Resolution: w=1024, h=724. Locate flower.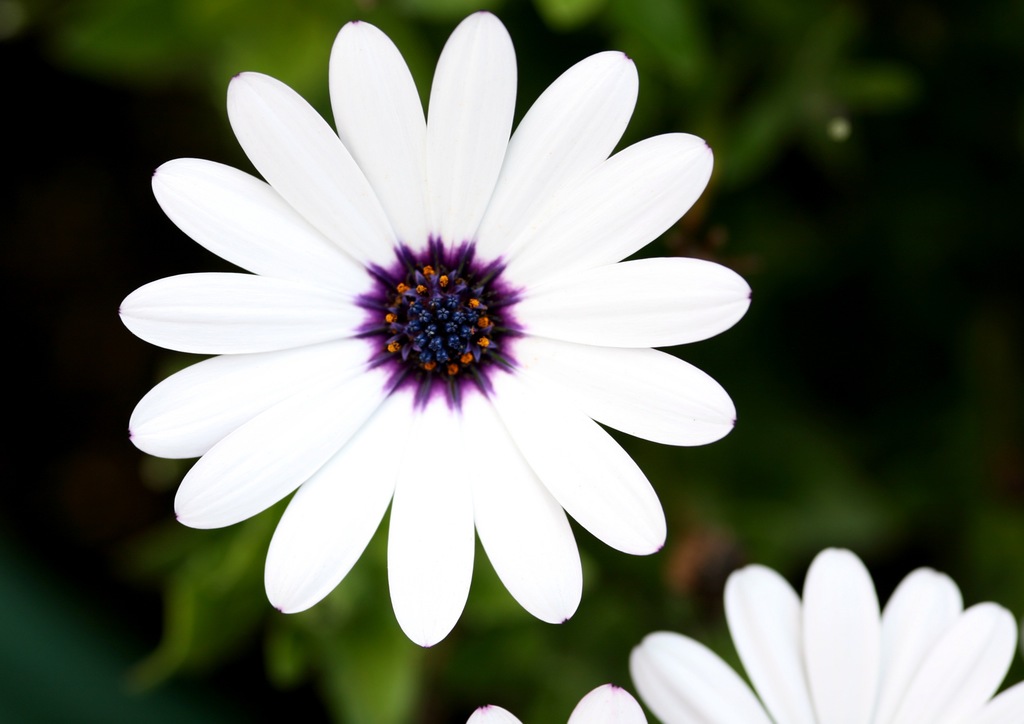
[123, 33, 708, 669].
